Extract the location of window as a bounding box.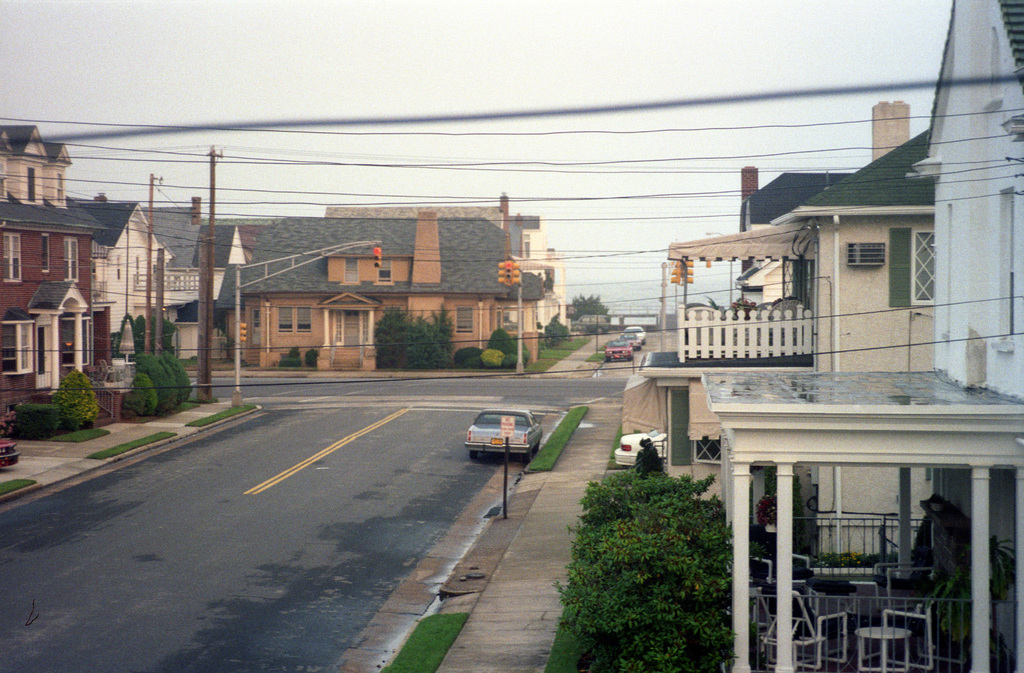
BBox(2, 322, 37, 375).
